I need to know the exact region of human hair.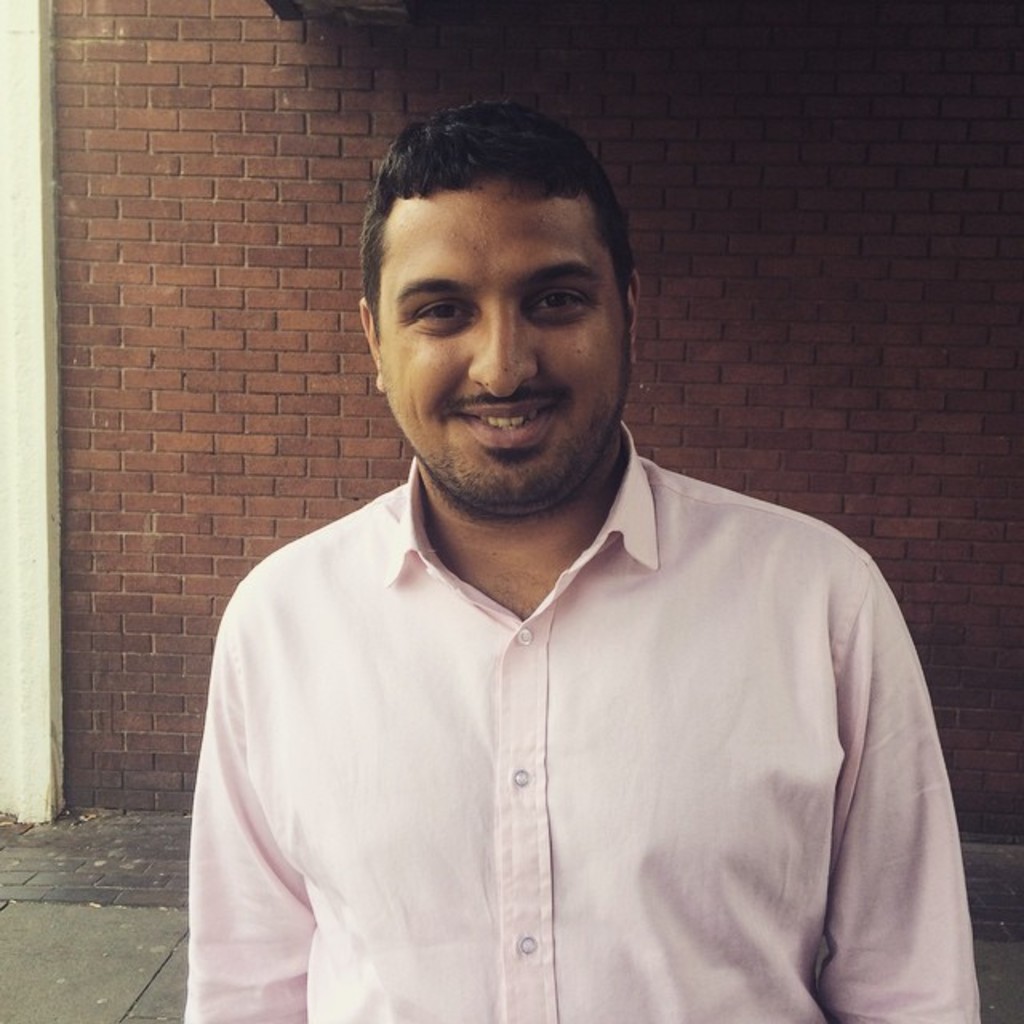
Region: (left=360, top=96, right=637, bottom=374).
